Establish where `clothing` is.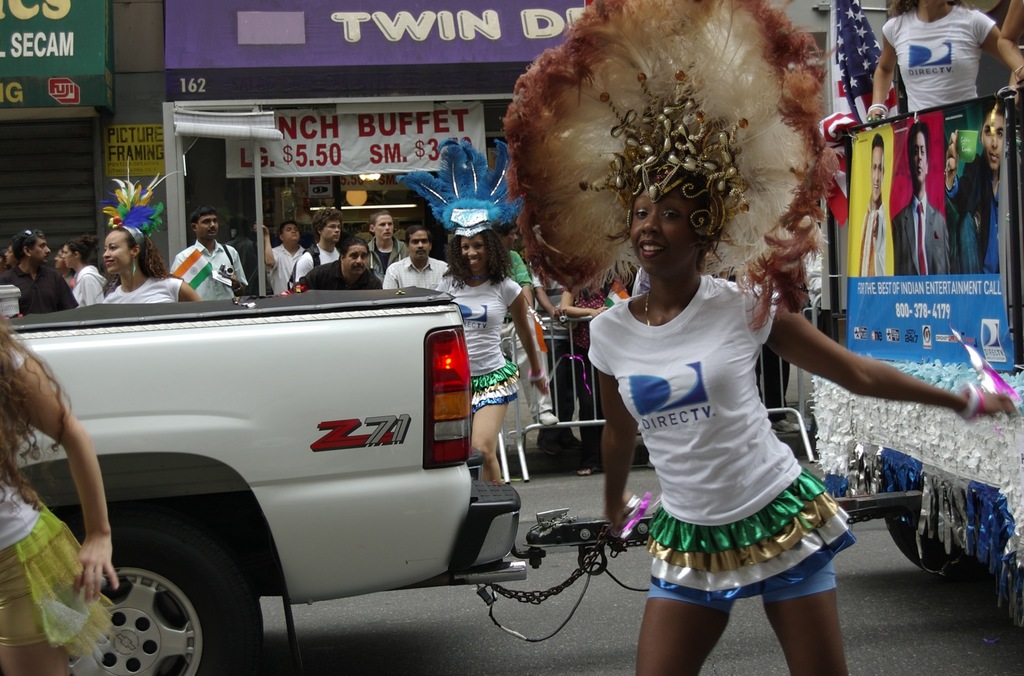
Established at 265,245,308,291.
